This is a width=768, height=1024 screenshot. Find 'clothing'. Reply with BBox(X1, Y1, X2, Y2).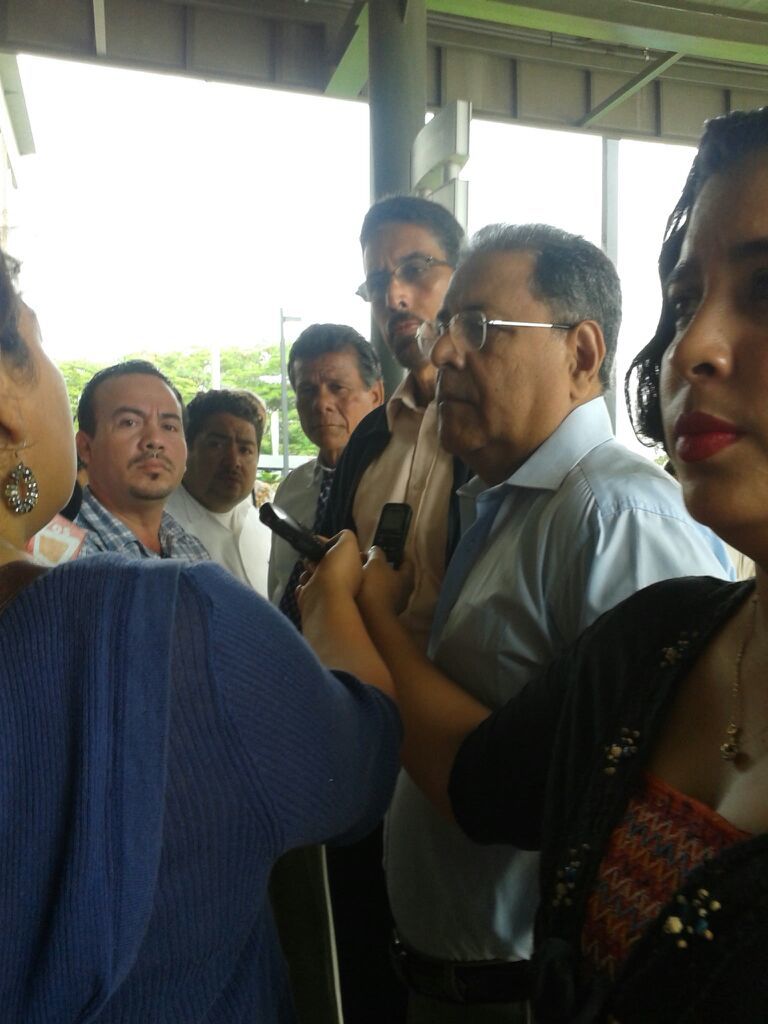
BBox(0, 551, 405, 1023).
